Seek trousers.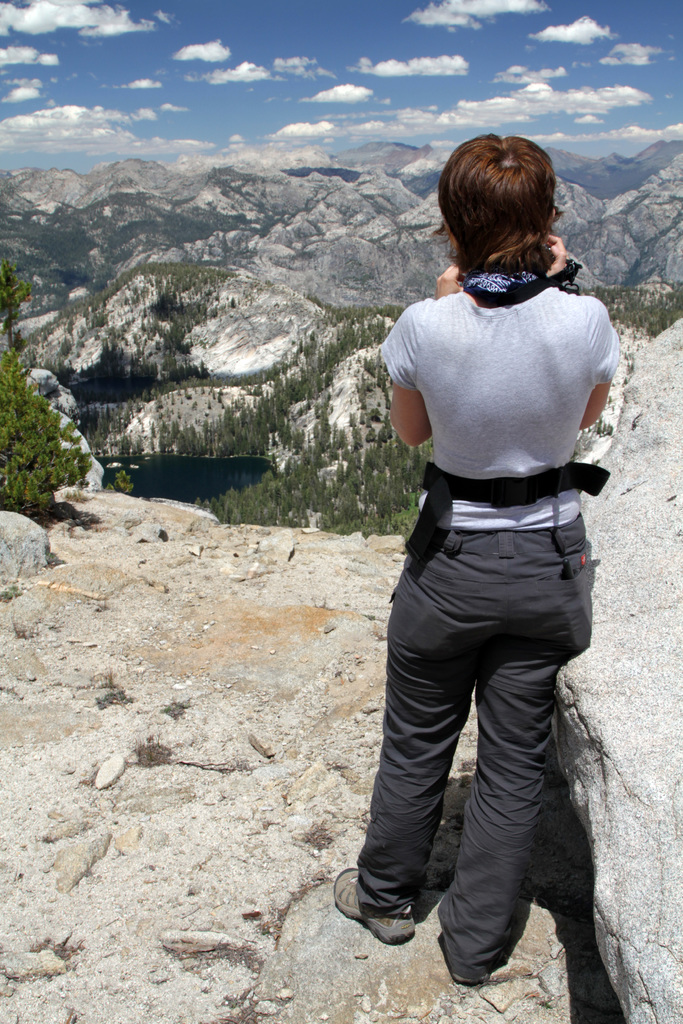
bbox=[357, 518, 591, 961].
